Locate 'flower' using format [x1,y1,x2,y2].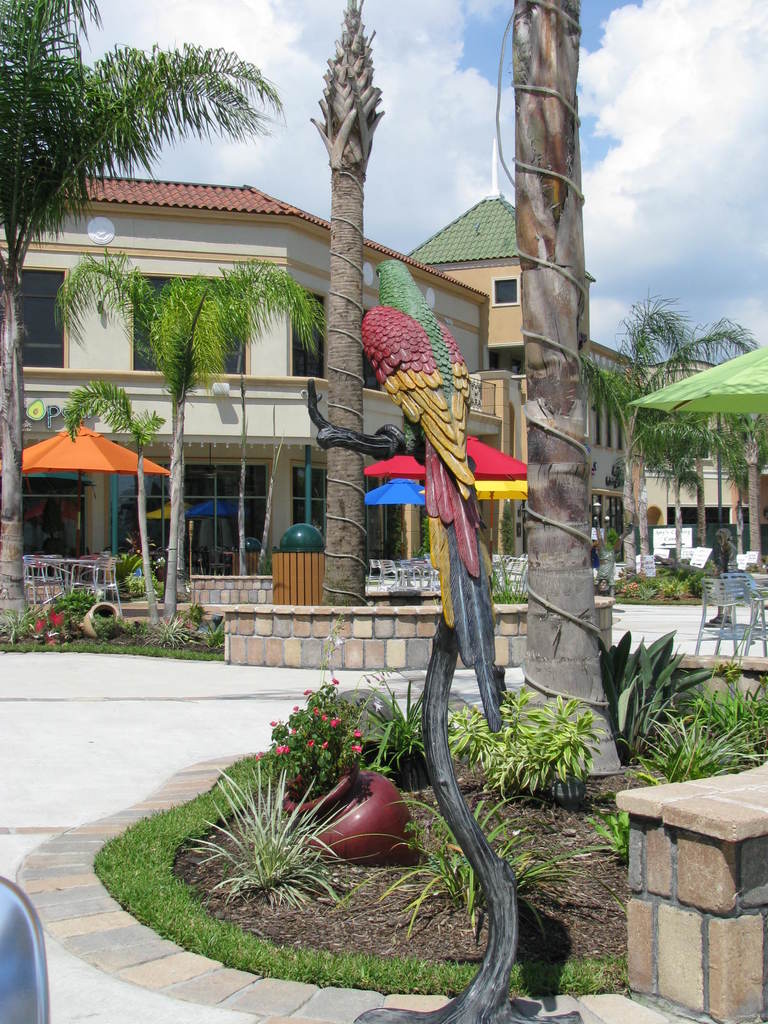
[301,689,310,694].
